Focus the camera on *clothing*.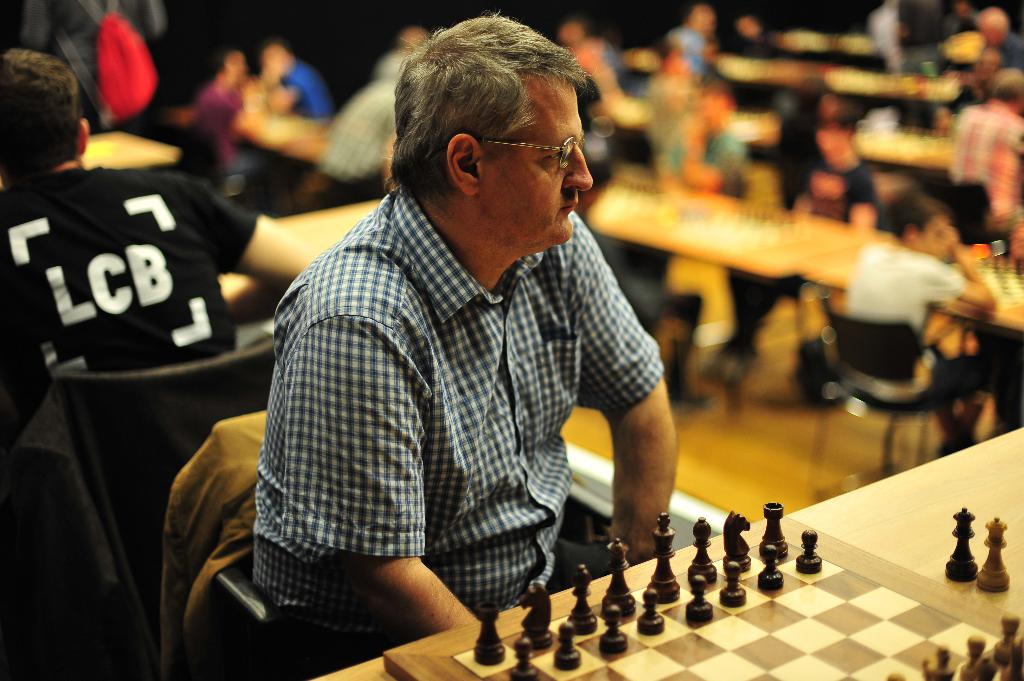
Focus region: (left=664, top=32, right=719, bottom=93).
